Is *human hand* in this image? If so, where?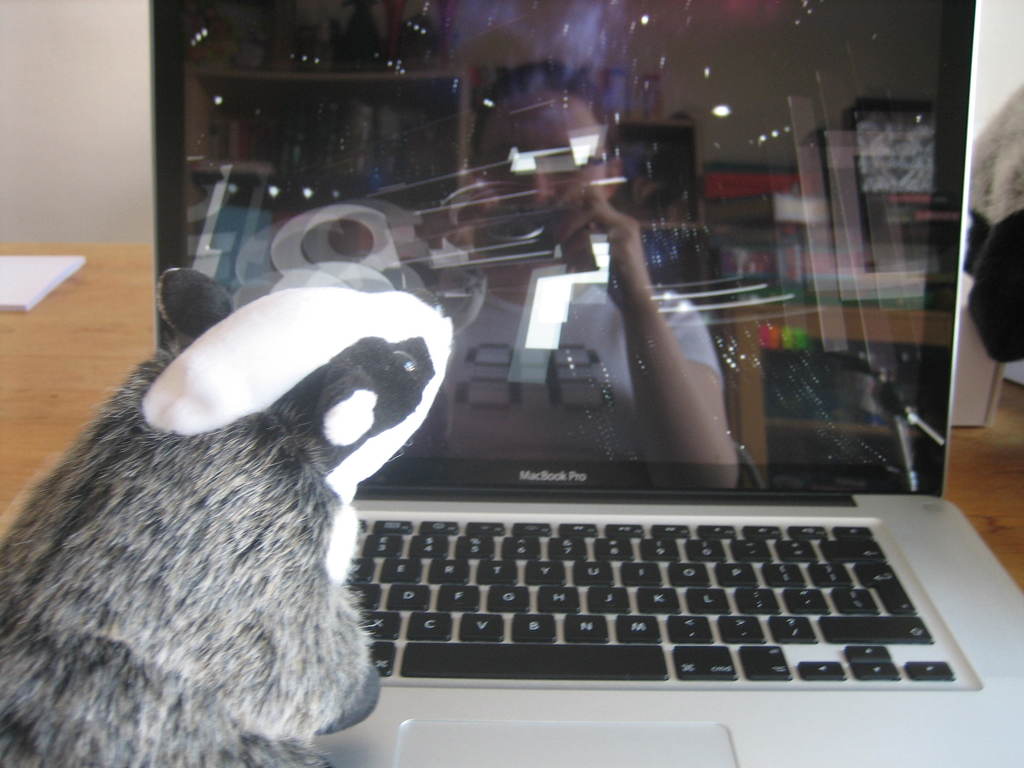
Yes, at <box>556,190,659,305</box>.
